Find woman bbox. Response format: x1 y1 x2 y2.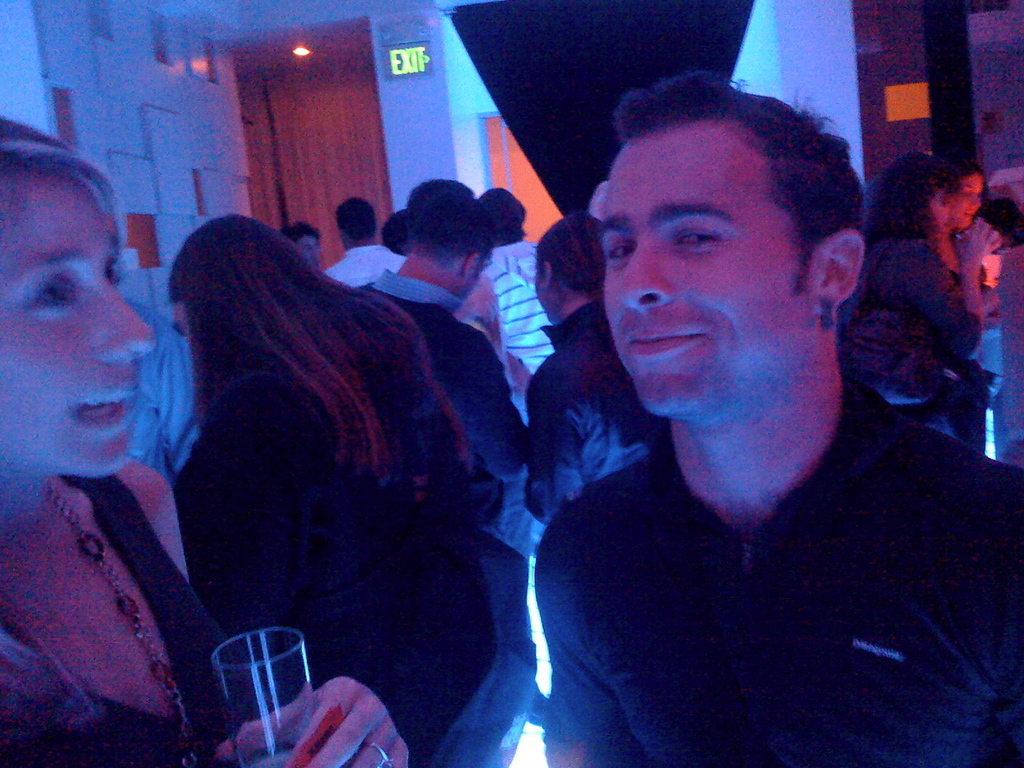
524 212 664 522.
